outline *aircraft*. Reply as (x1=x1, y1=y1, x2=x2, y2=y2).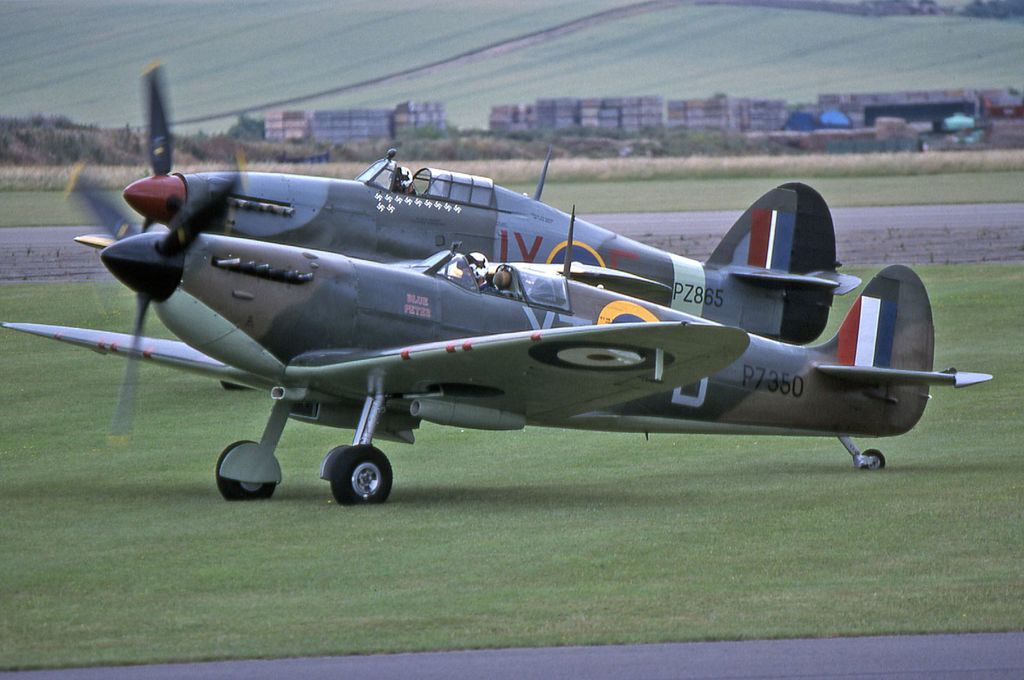
(x1=65, y1=57, x2=866, y2=344).
